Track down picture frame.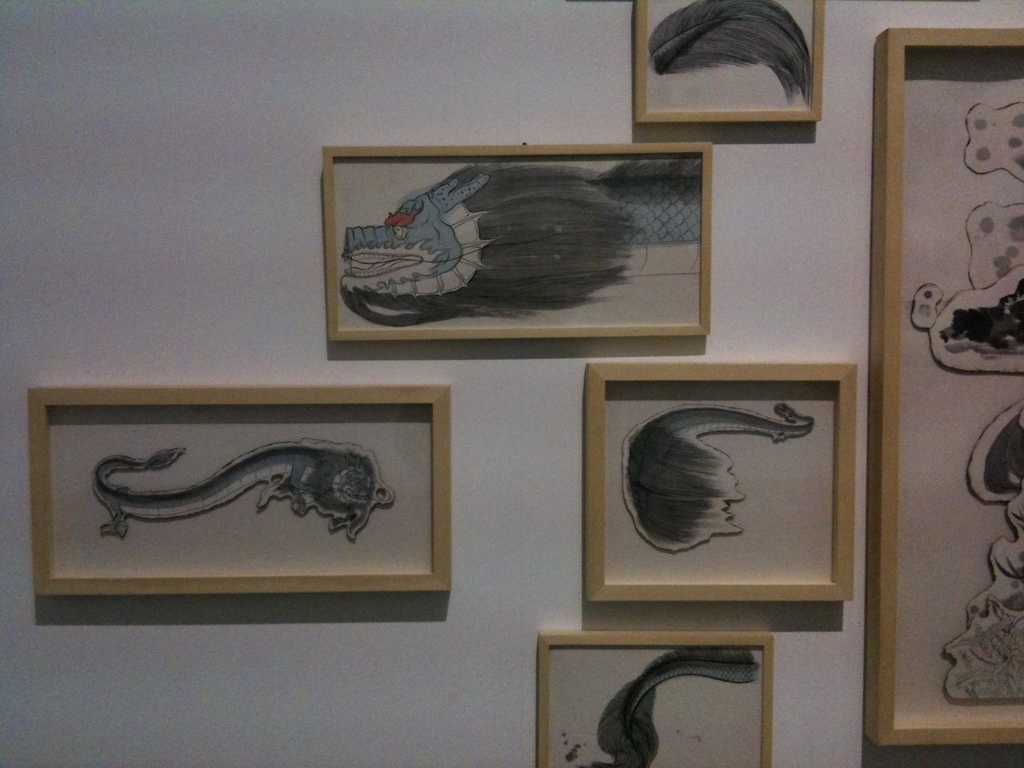
Tracked to {"x1": 26, "y1": 371, "x2": 483, "y2": 624}.
